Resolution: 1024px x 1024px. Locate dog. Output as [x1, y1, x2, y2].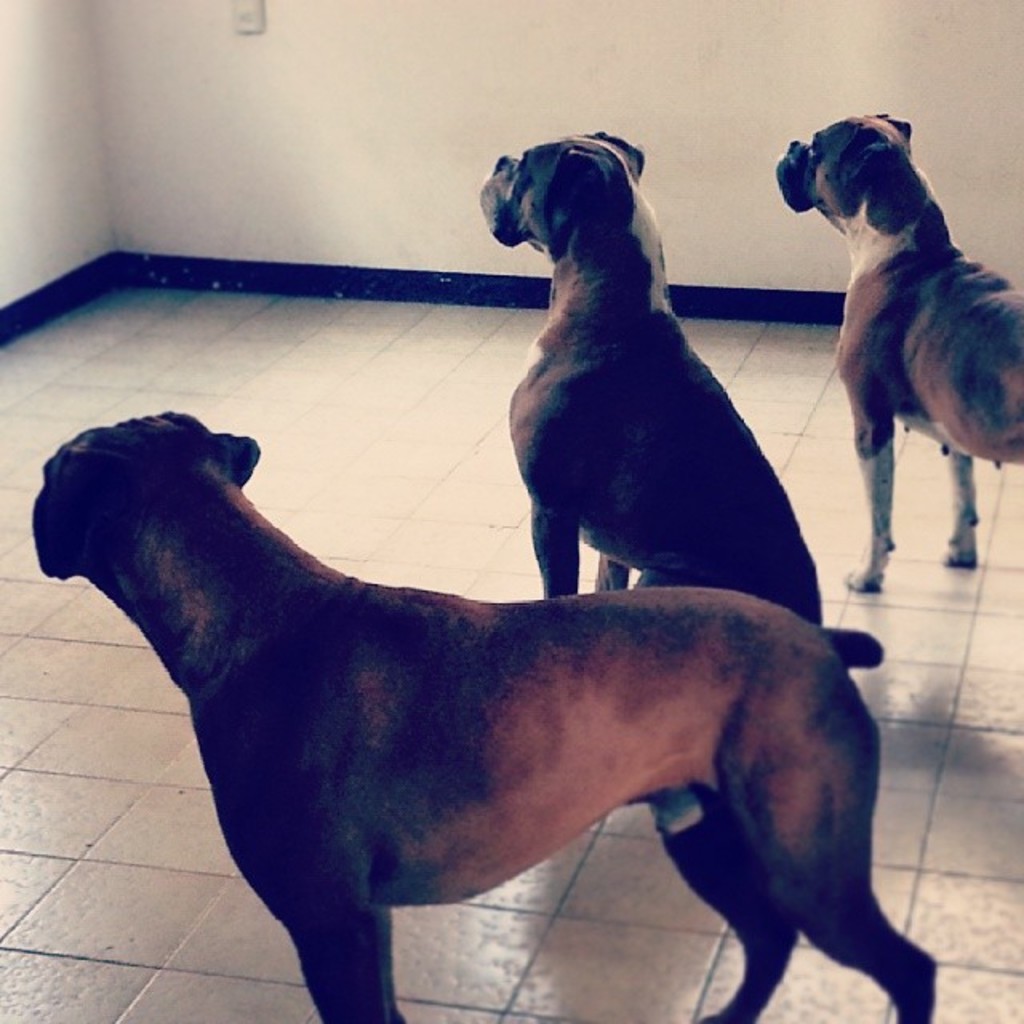
[32, 413, 942, 1022].
